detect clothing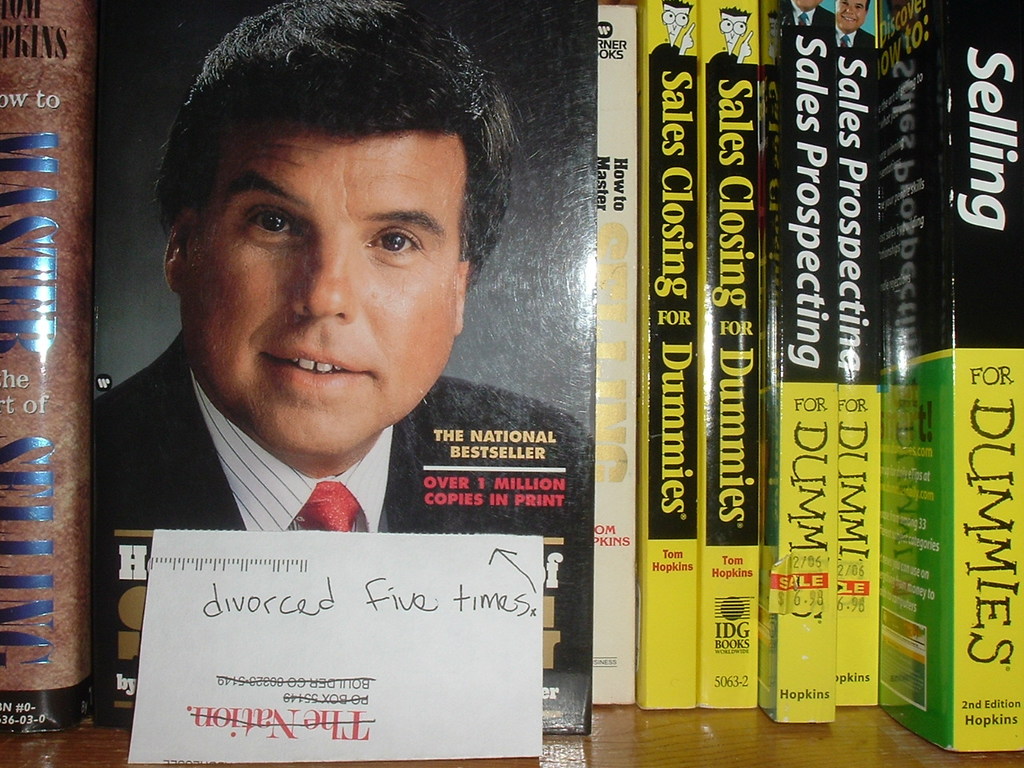
<region>68, 278, 545, 643</region>
